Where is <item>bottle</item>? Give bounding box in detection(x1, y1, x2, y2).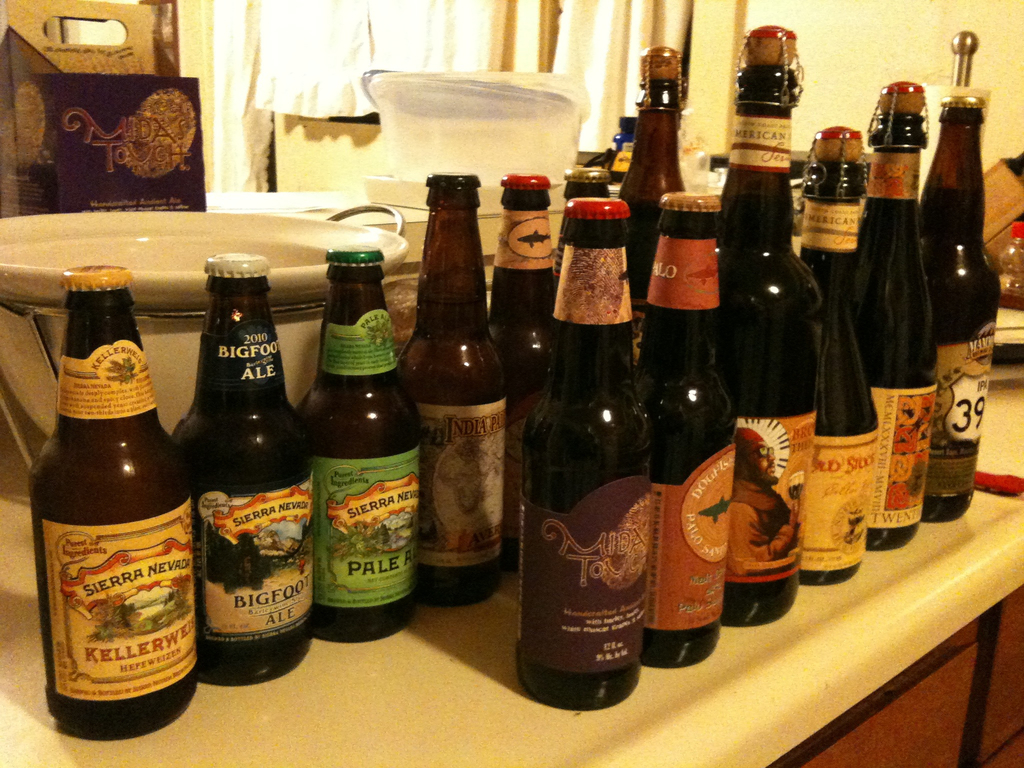
detection(296, 240, 426, 664).
